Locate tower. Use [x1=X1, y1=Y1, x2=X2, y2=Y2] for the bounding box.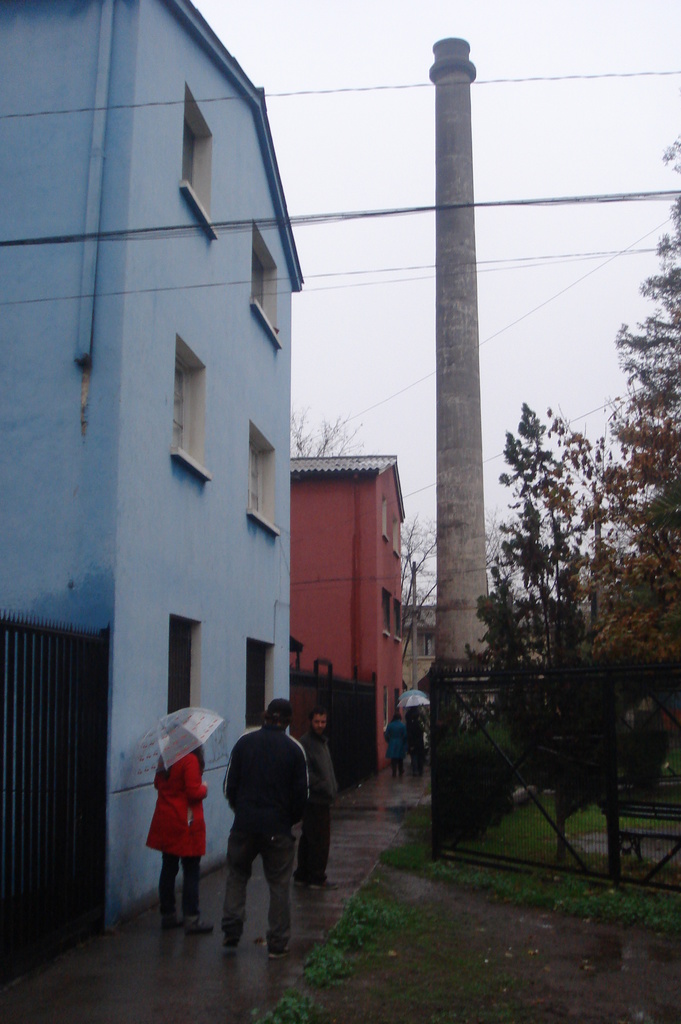
[x1=425, y1=38, x2=516, y2=849].
